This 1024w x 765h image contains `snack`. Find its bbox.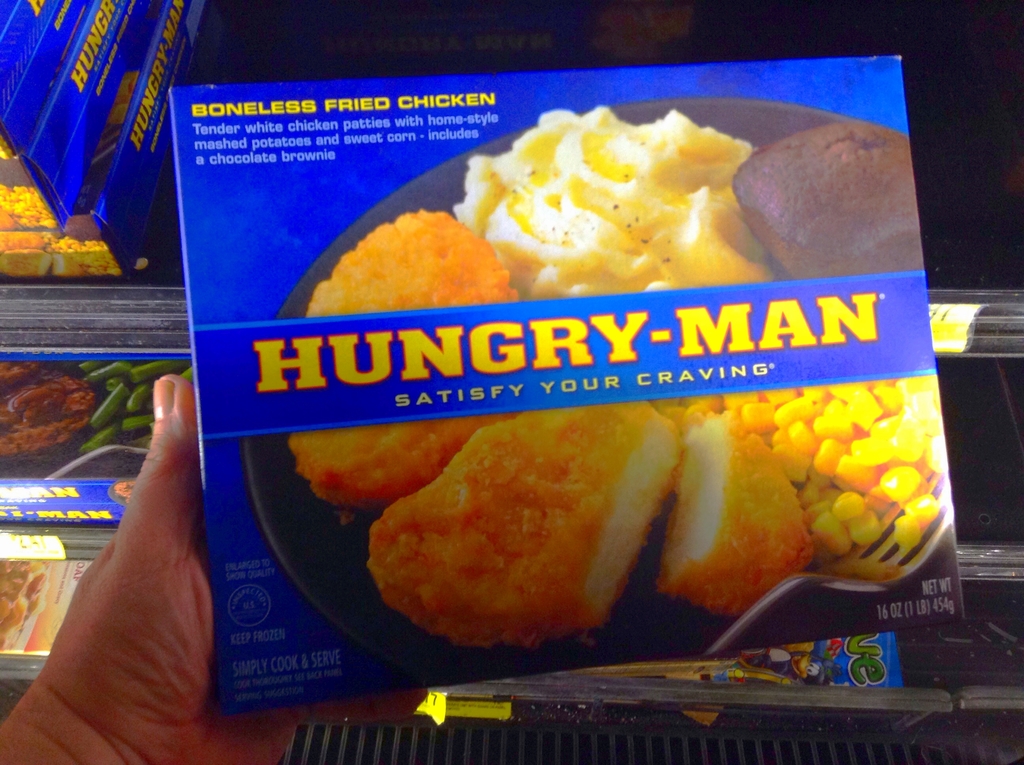
(458, 101, 784, 274).
